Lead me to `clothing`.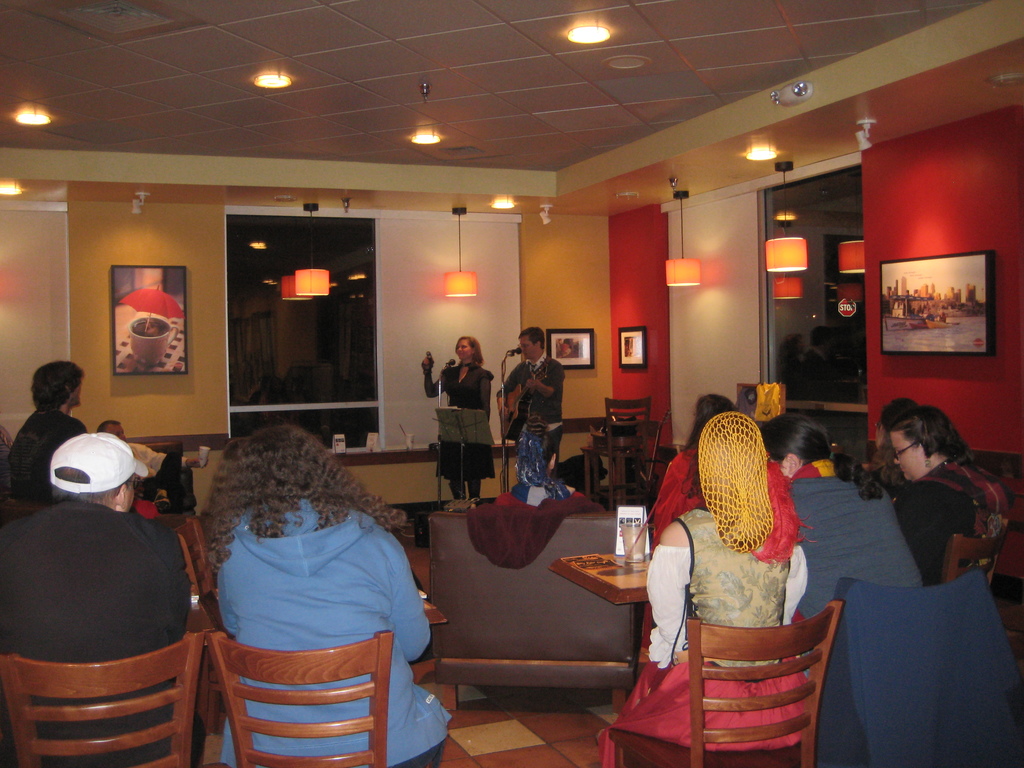
Lead to 426:351:495:479.
